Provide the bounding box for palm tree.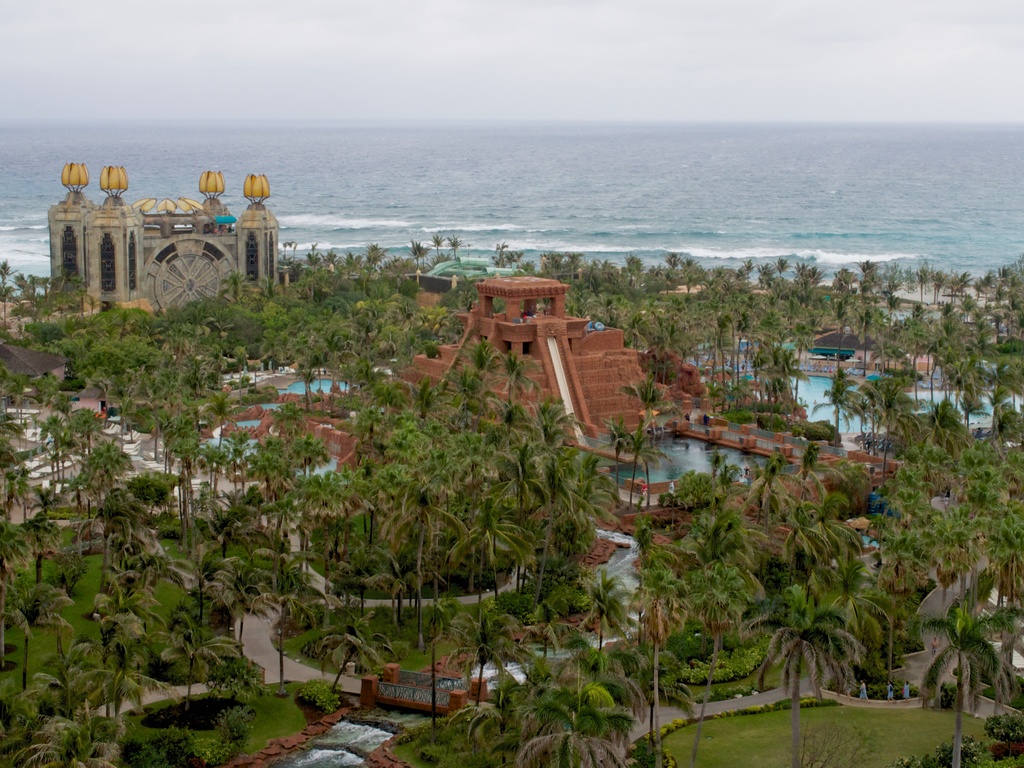
[left=209, top=494, right=257, bottom=553].
